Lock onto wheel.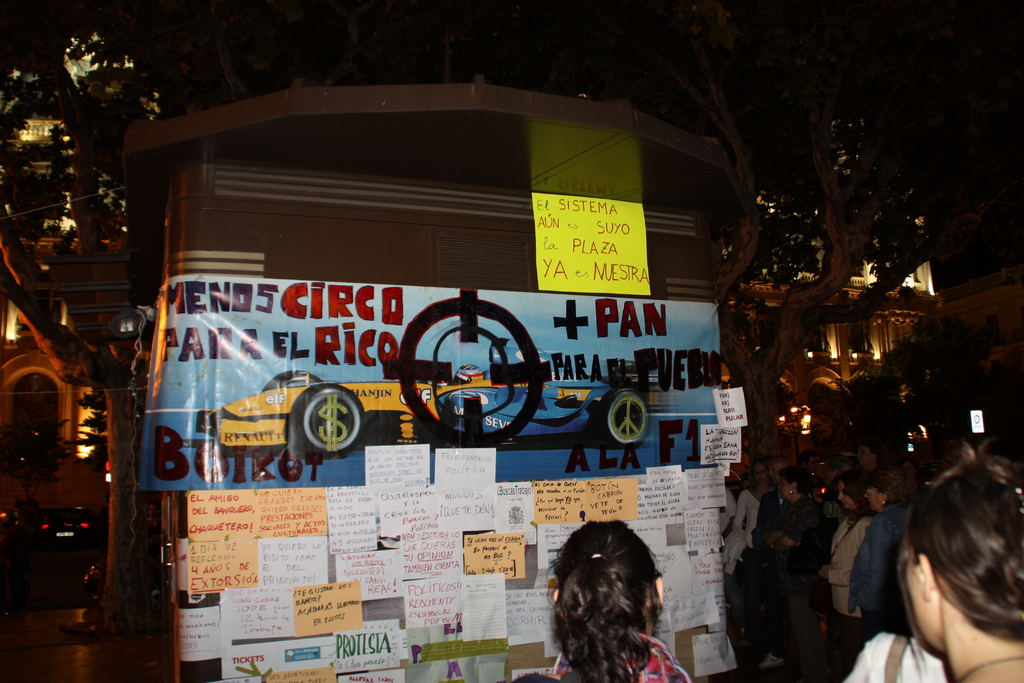
Locked: crop(284, 387, 364, 466).
